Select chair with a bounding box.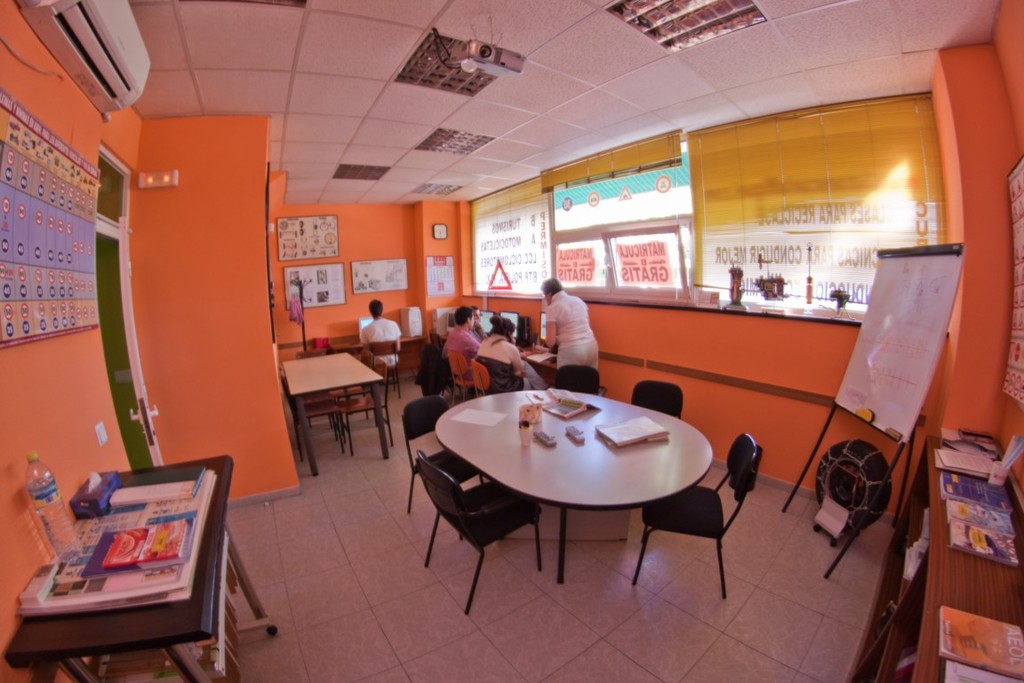
399,394,485,545.
